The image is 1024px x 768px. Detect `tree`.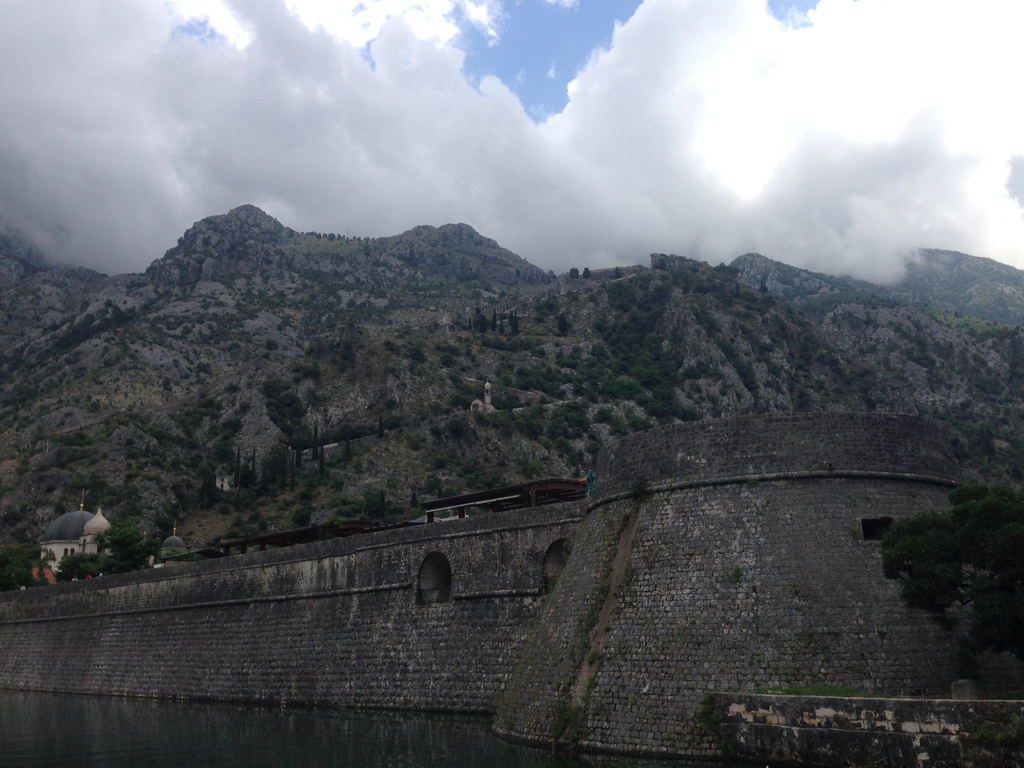
Detection: region(872, 480, 1023, 702).
